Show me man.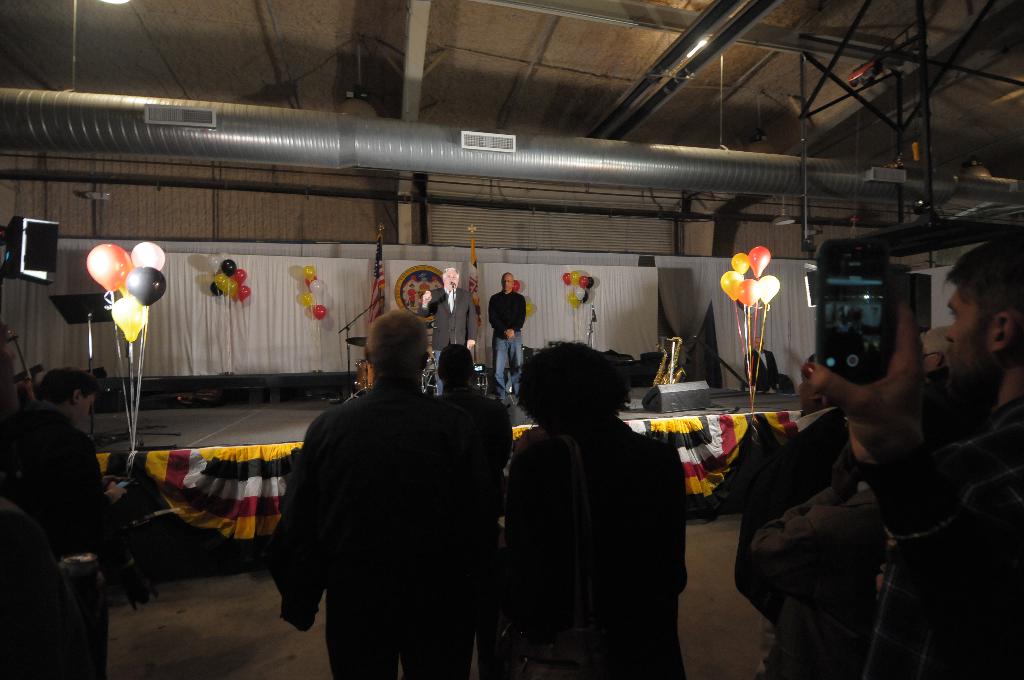
man is here: x1=744, y1=336, x2=778, y2=394.
